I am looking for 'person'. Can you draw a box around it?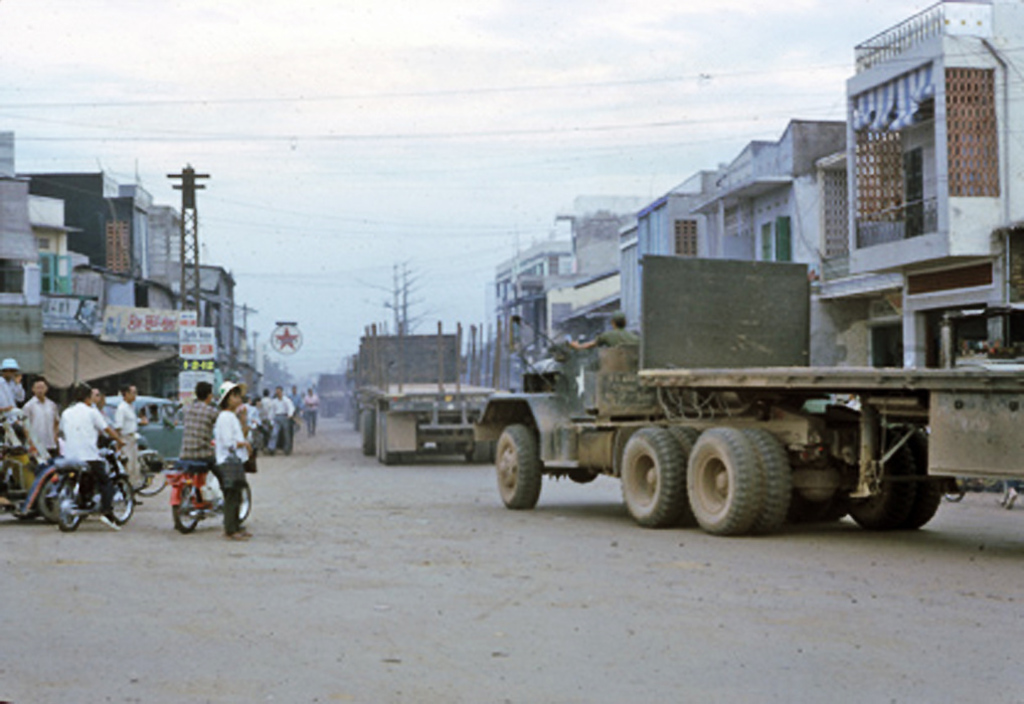
Sure, the bounding box is x1=171, y1=366, x2=243, y2=548.
